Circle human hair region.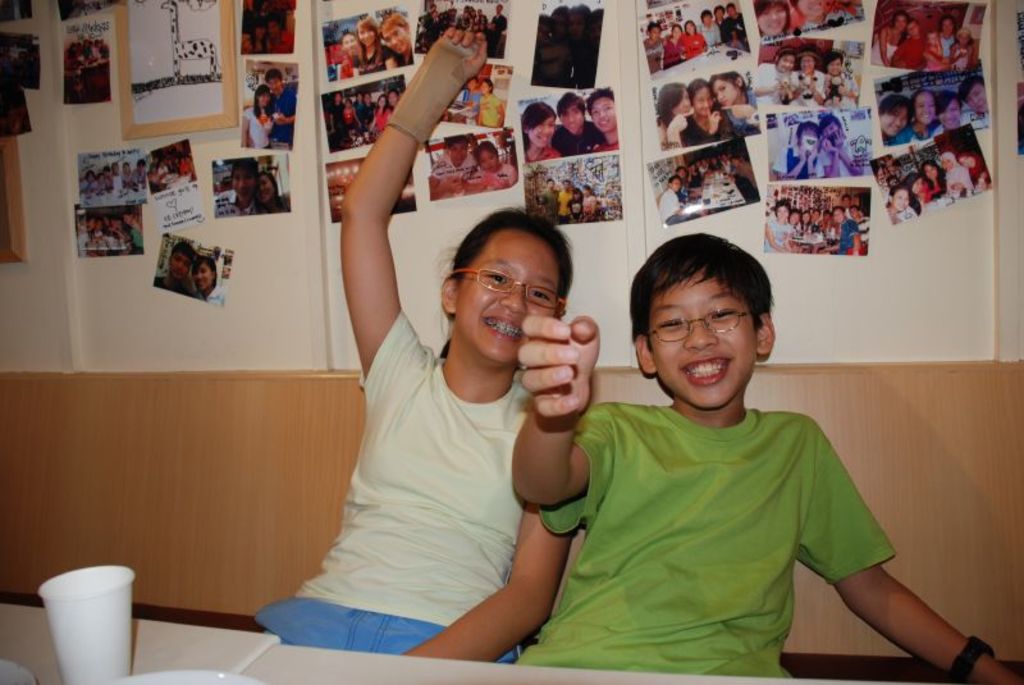
Region: bbox(961, 77, 979, 109).
